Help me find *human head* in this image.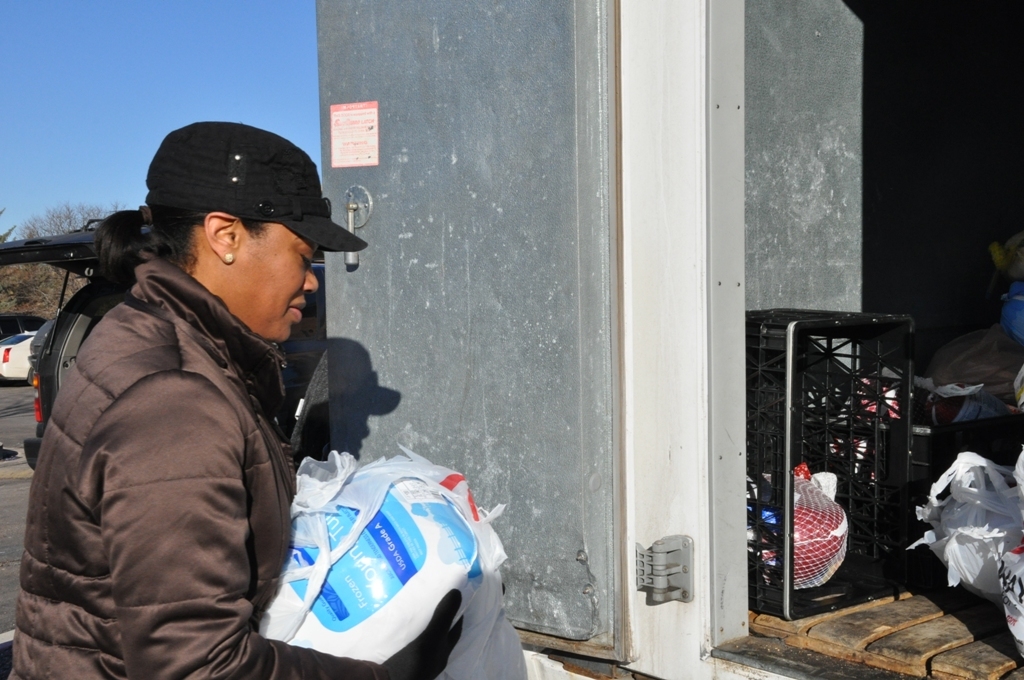
Found it: bbox=[117, 115, 341, 335].
